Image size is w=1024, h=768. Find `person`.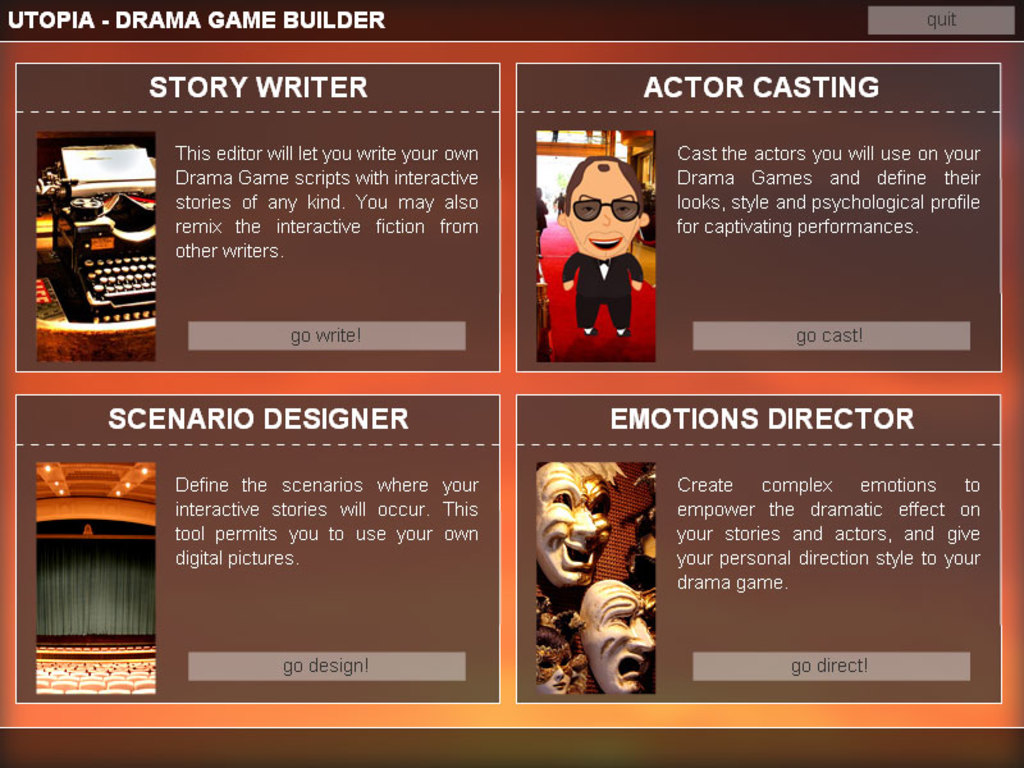
573/575/659/692.
